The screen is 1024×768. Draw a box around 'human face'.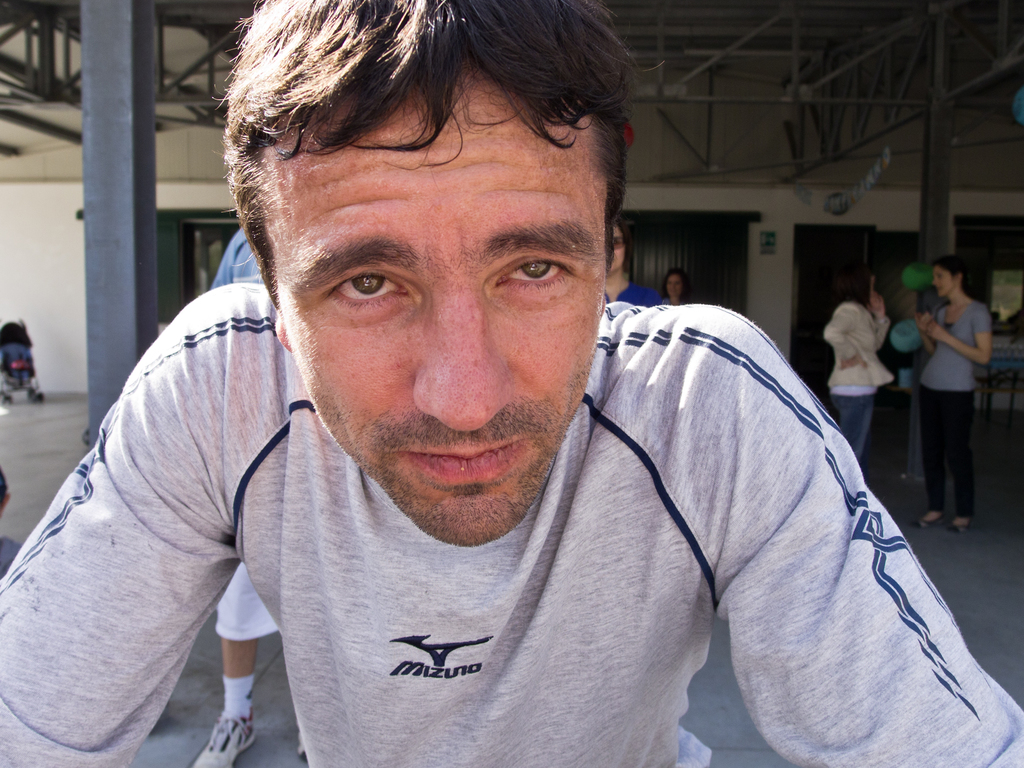
bbox=[931, 266, 957, 299].
